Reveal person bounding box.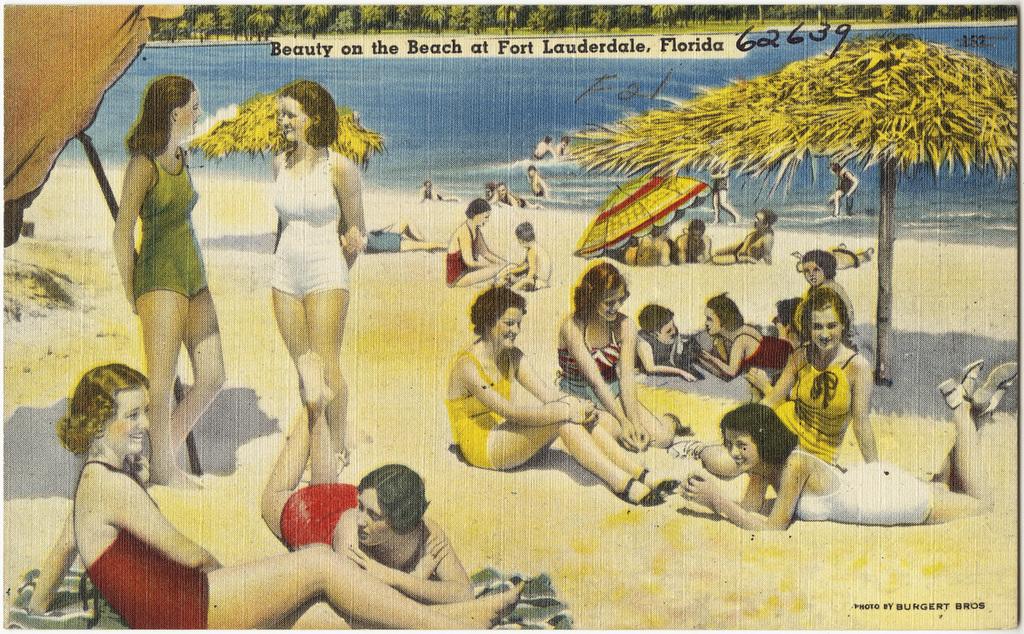
Revealed: <box>338,222,447,250</box>.
